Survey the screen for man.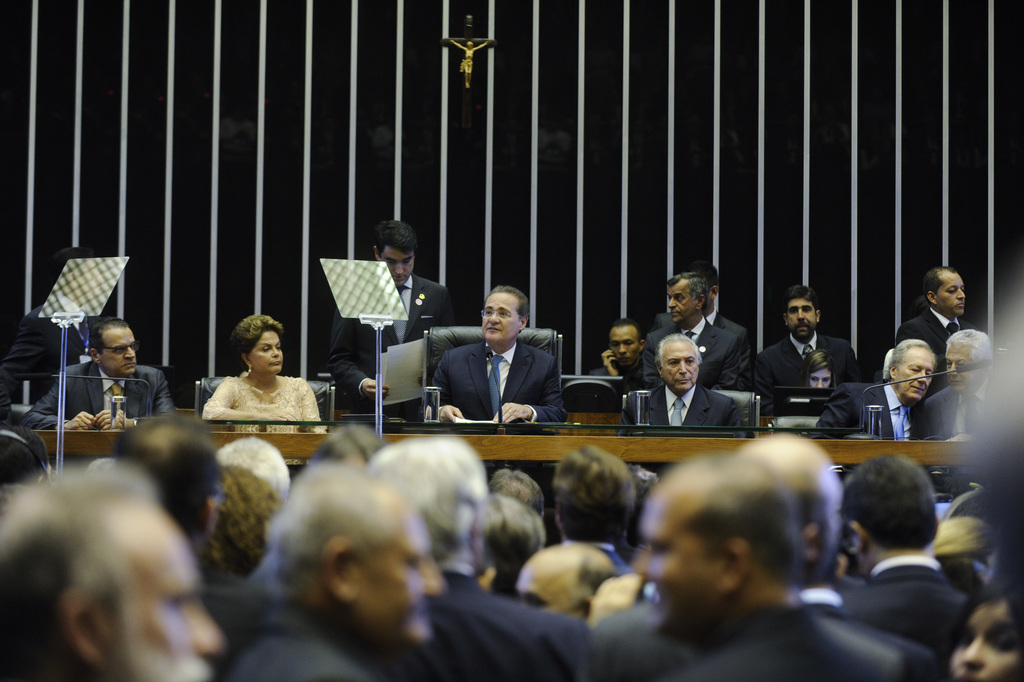
Survey found: <bbox>0, 473, 250, 681</bbox>.
